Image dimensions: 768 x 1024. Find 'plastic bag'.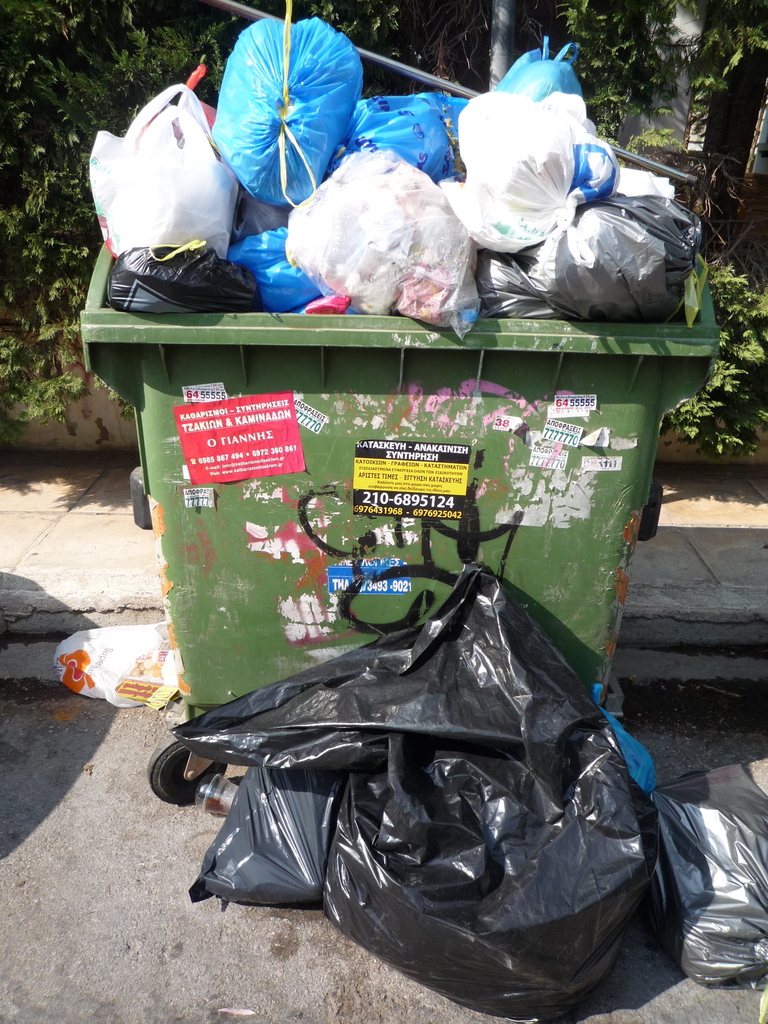
Rect(164, 550, 663, 1019).
